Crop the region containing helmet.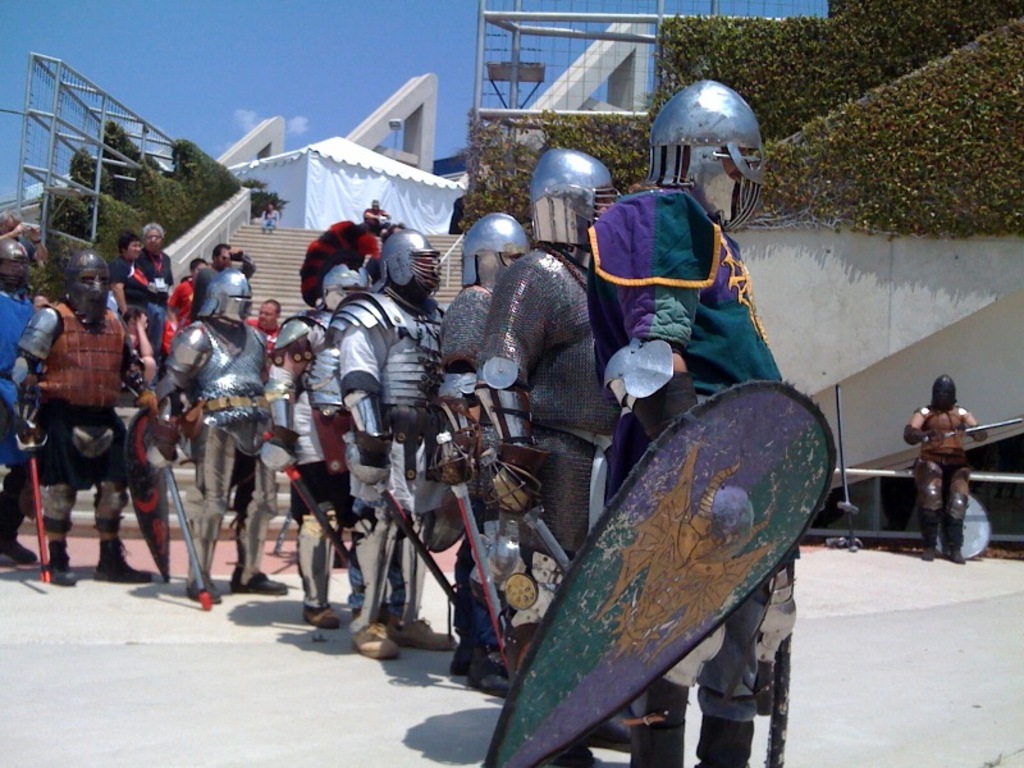
Crop region: bbox=[0, 230, 28, 291].
